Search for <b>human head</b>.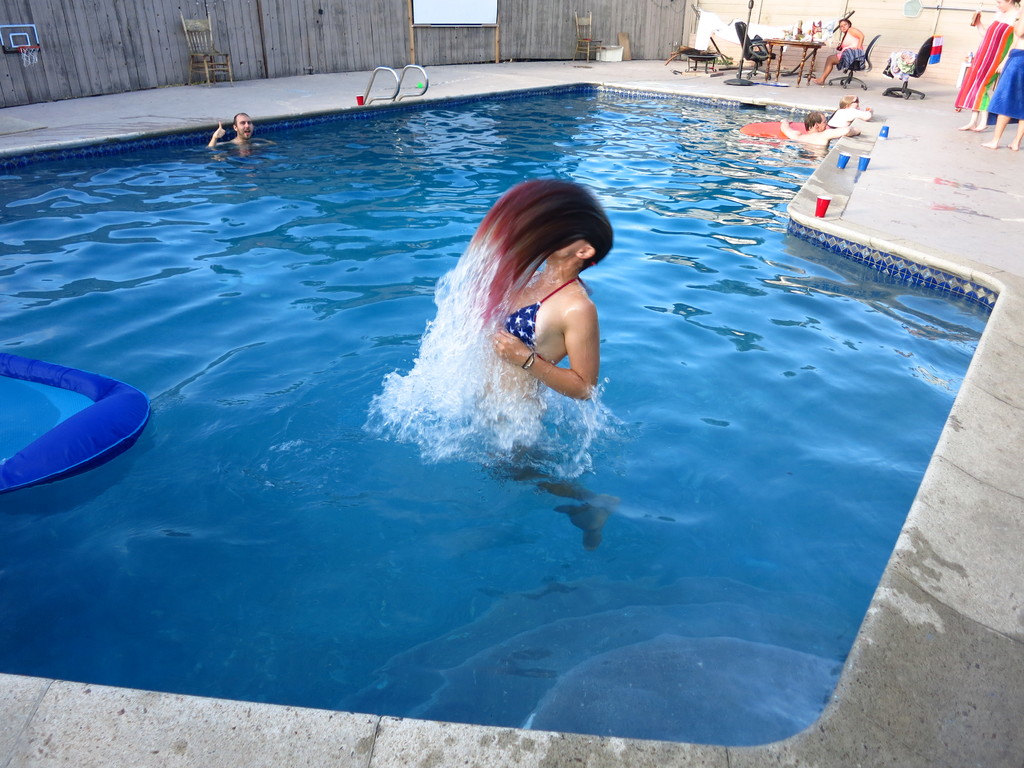
Found at (805, 109, 825, 132).
